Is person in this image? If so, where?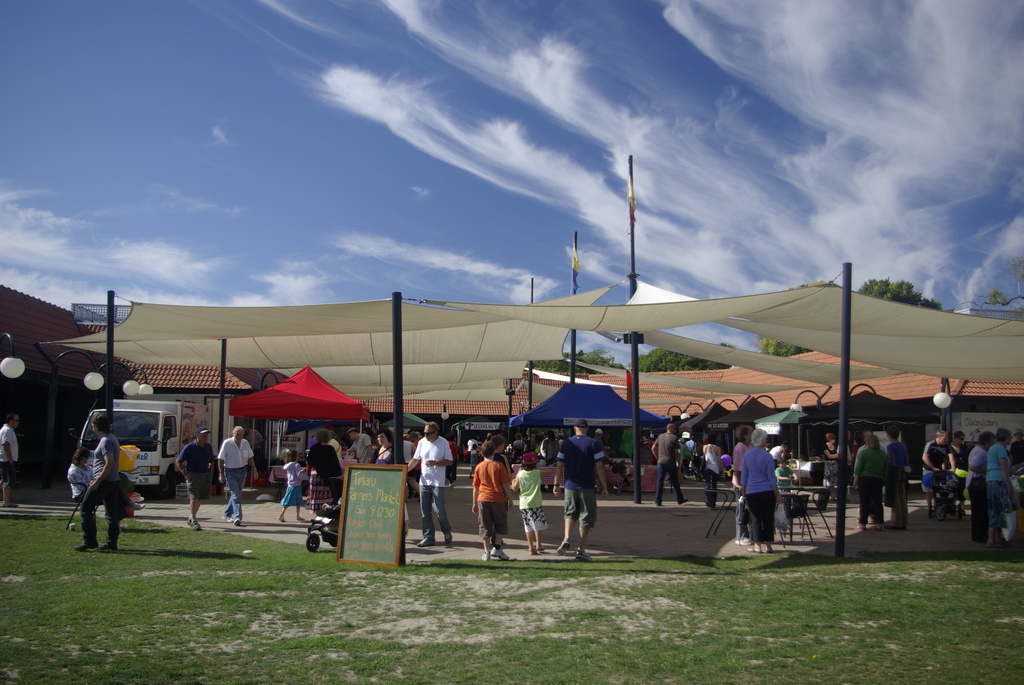
Yes, at box(471, 437, 517, 563).
